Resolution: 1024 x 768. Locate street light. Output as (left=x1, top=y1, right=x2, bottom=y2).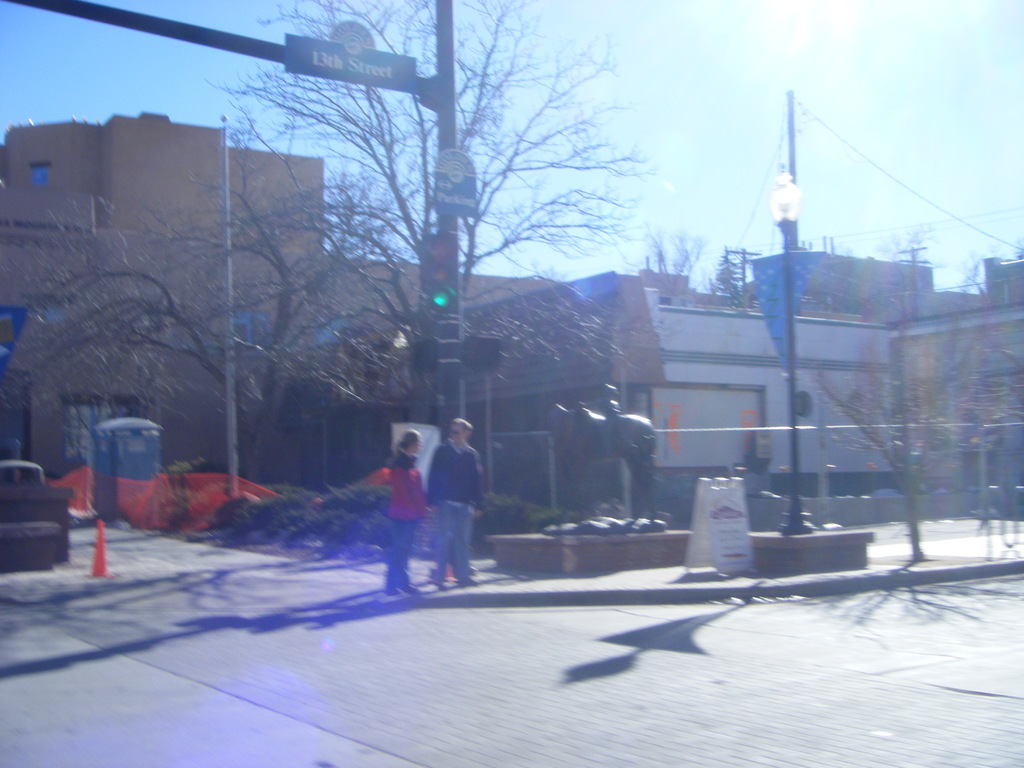
(left=766, top=157, right=817, bottom=540).
